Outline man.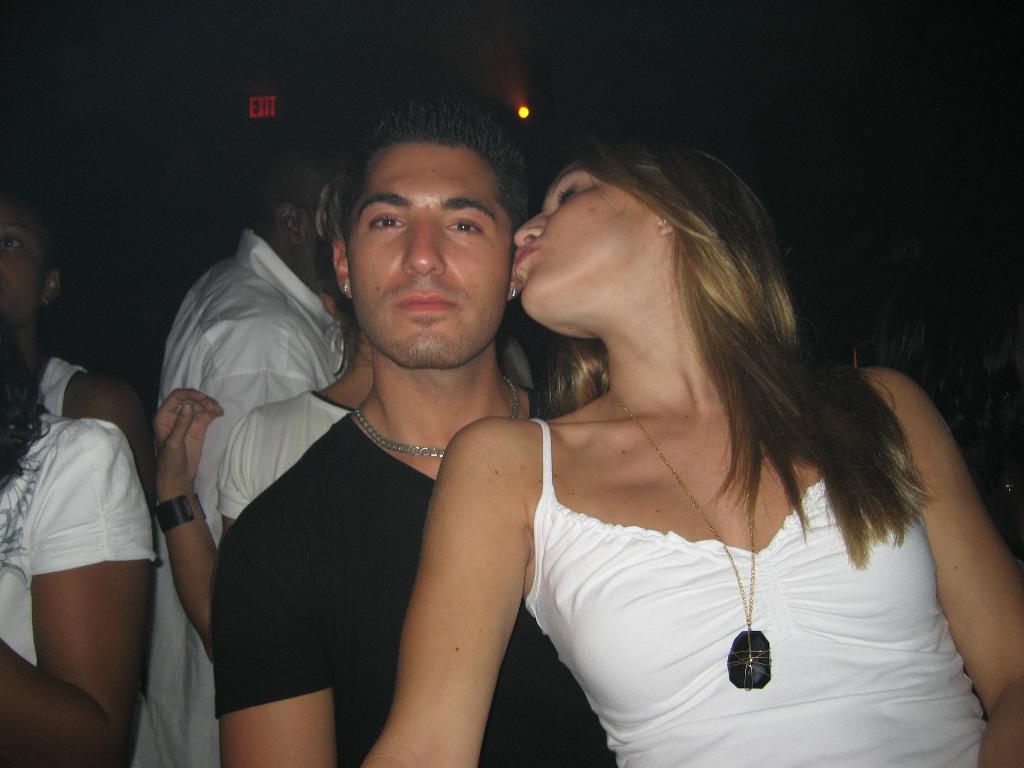
Outline: 134/141/351/767.
